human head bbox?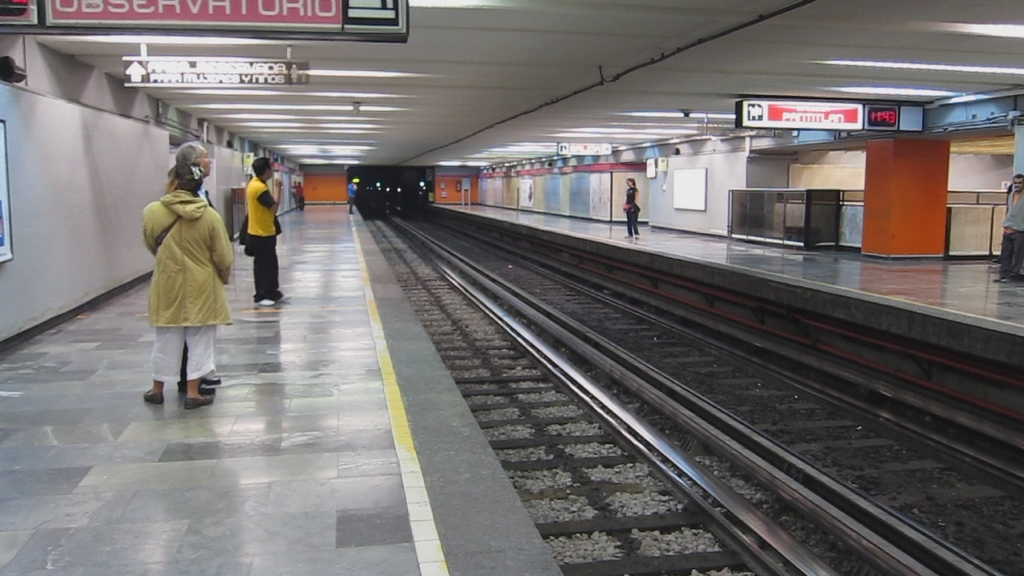
BBox(177, 138, 214, 176)
